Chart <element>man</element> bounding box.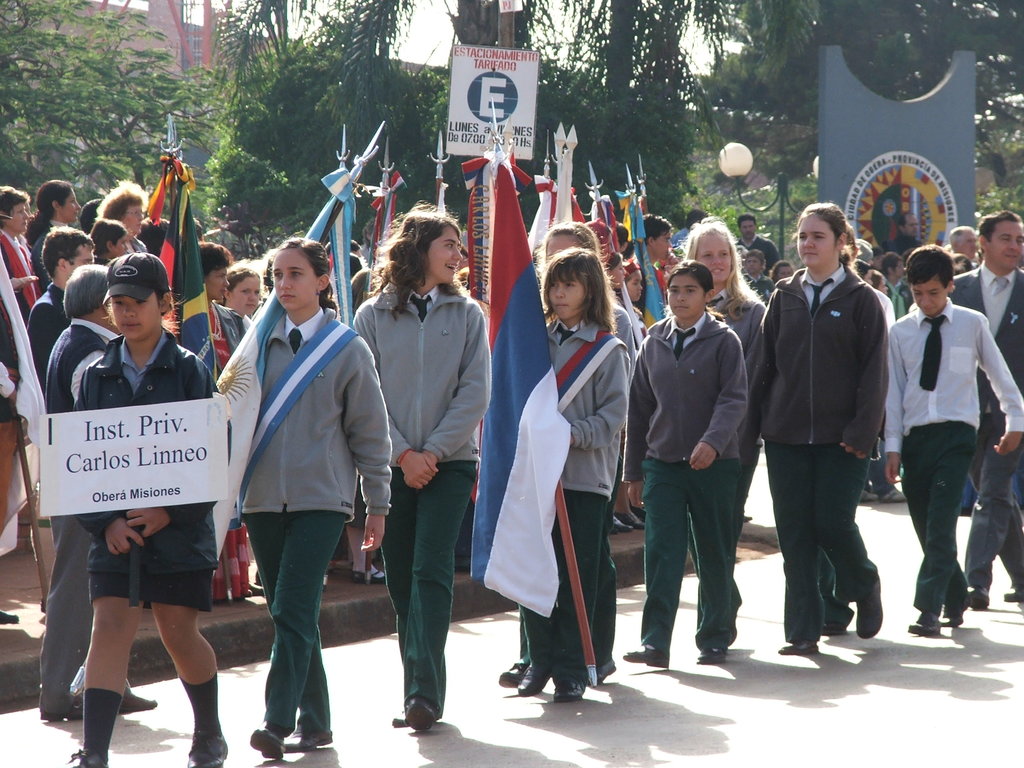
Charted: {"left": 943, "top": 209, "right": 1023, "bottom": 610}.
